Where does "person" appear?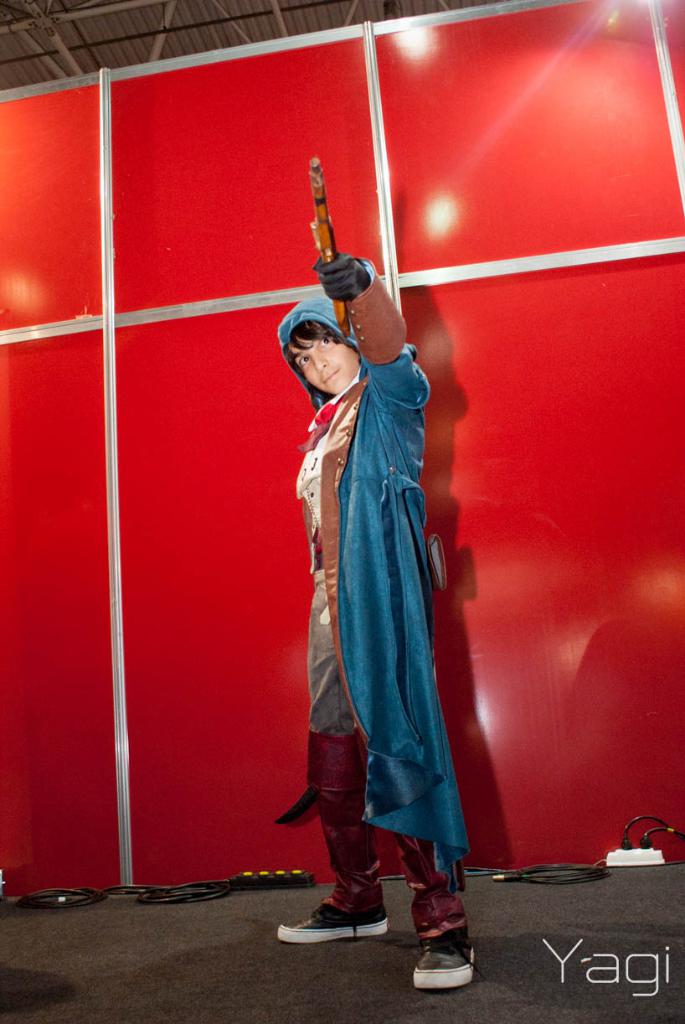
Appears at region(276, 250, 476, 993).
